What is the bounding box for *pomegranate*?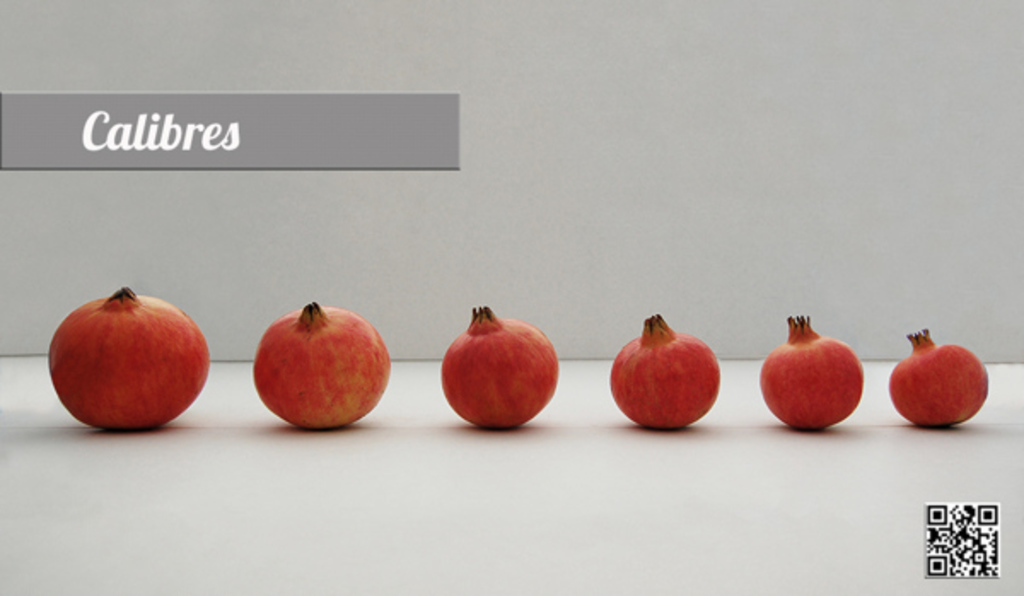
detection(253, 301, 393, 429).
